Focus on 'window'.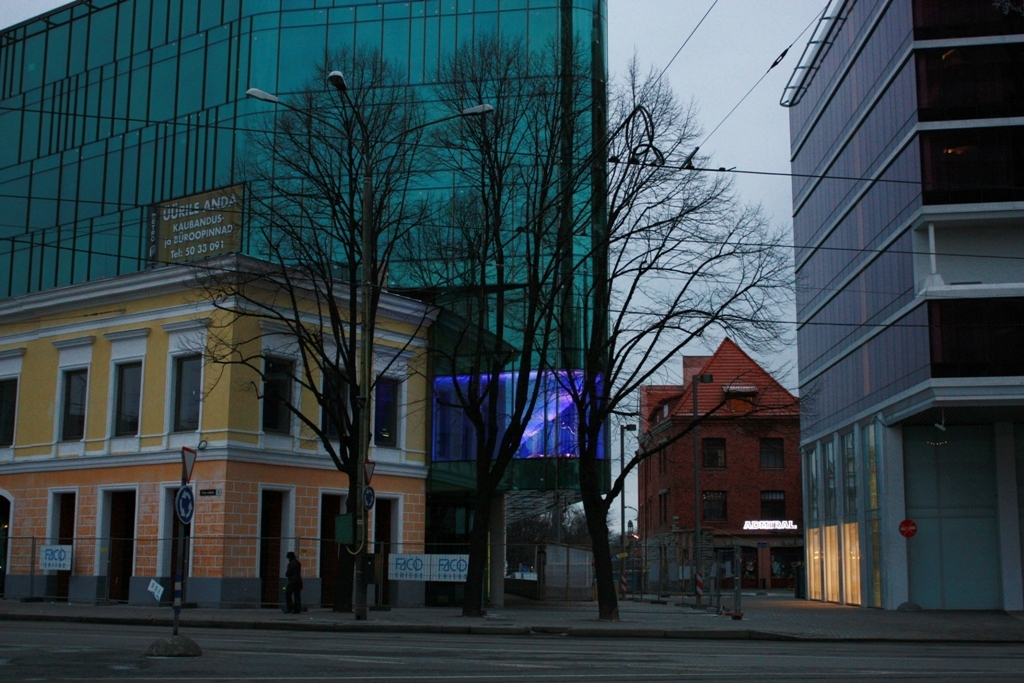
Focused at [left=654, top=444, right=668, bottom=477].
